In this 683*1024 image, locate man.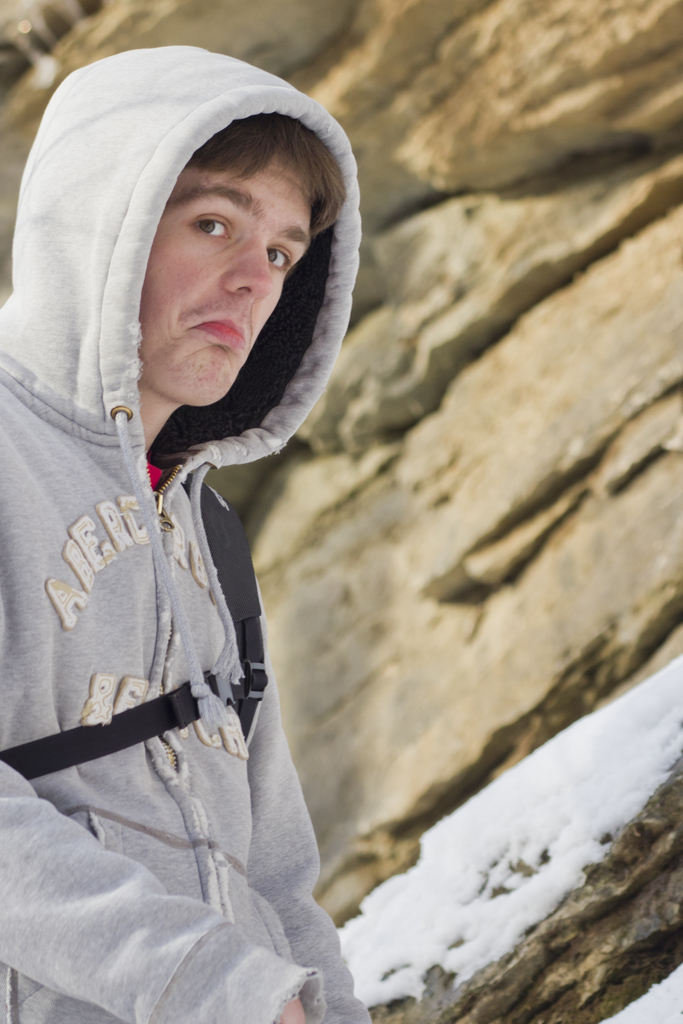
Bounding box: rect(3, 0, 394, 1023).
